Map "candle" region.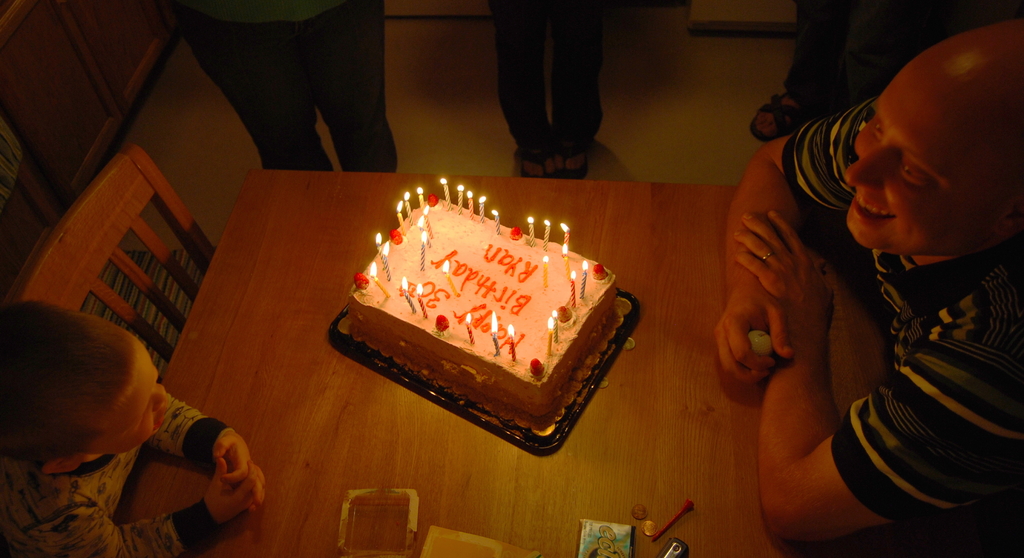
Mapped to pyautogui.locateOnScreen(405, 192, 414, 227).
